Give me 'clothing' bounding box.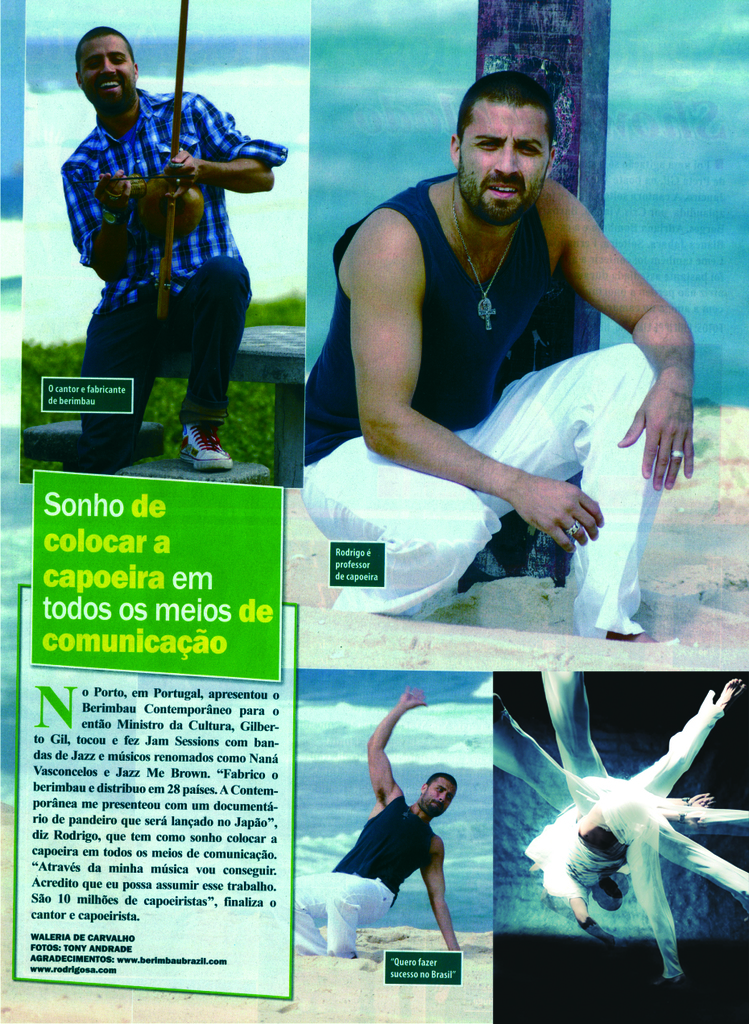
296:875:394:959.
